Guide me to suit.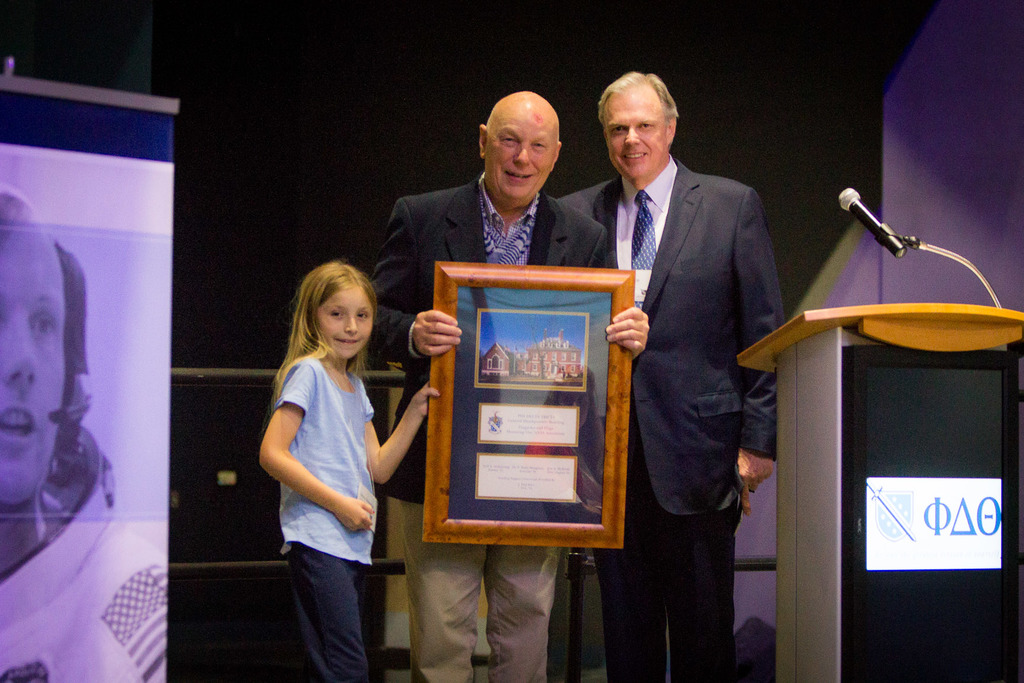
Guidance: [left=600, top=72, right=791, bottom=659].
